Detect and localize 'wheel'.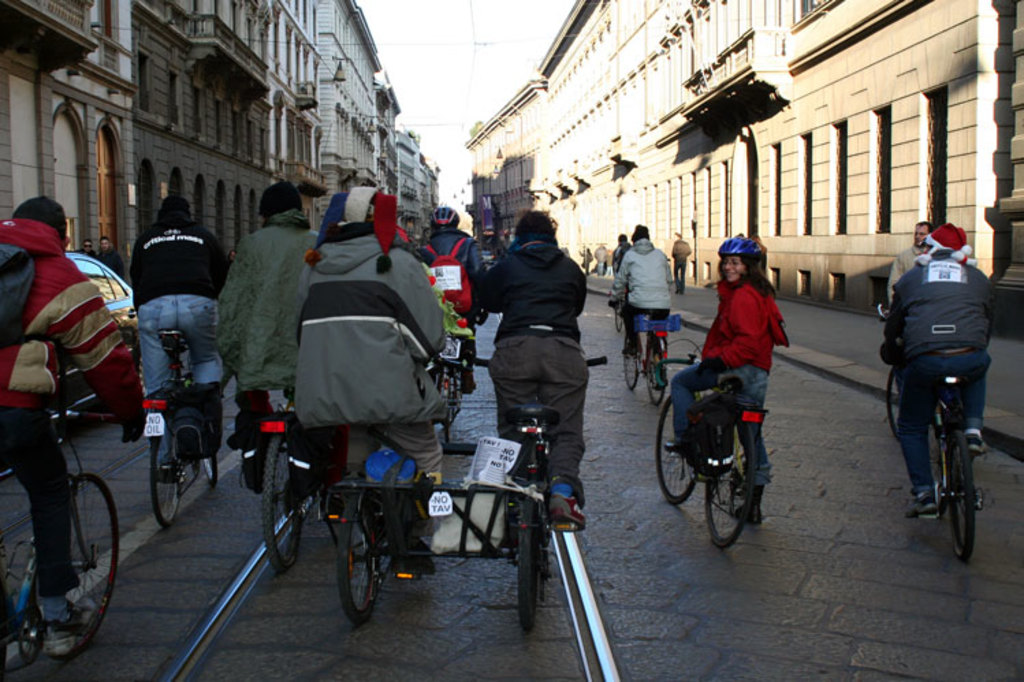
Localized at x1=623, y1=333, x2=641, y2=390.
